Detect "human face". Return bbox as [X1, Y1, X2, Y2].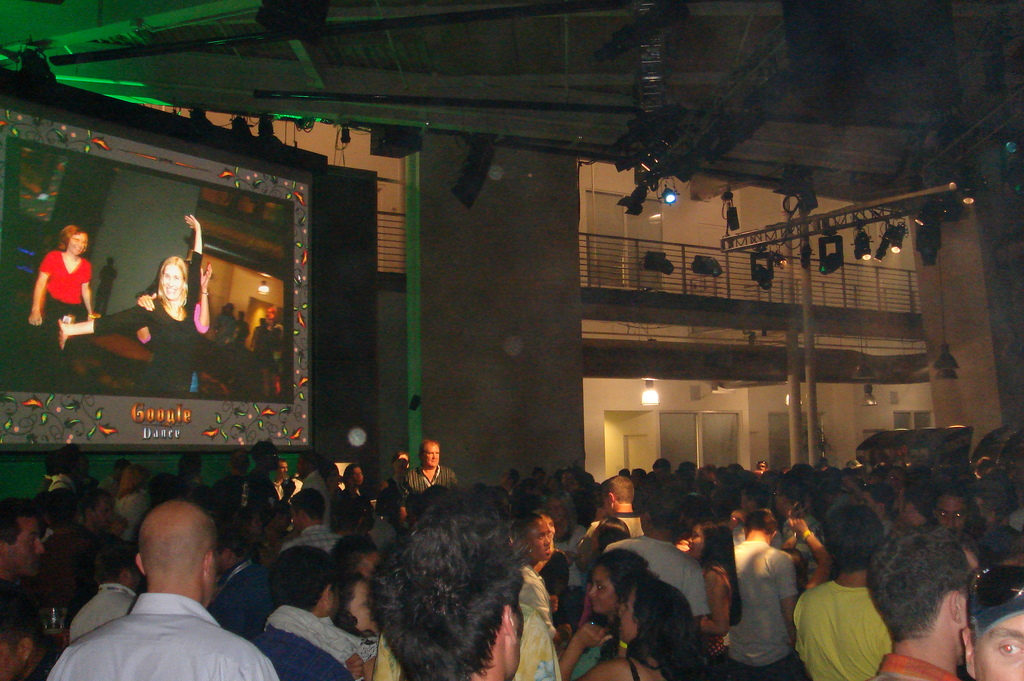
[69, 233, 88, 260].
